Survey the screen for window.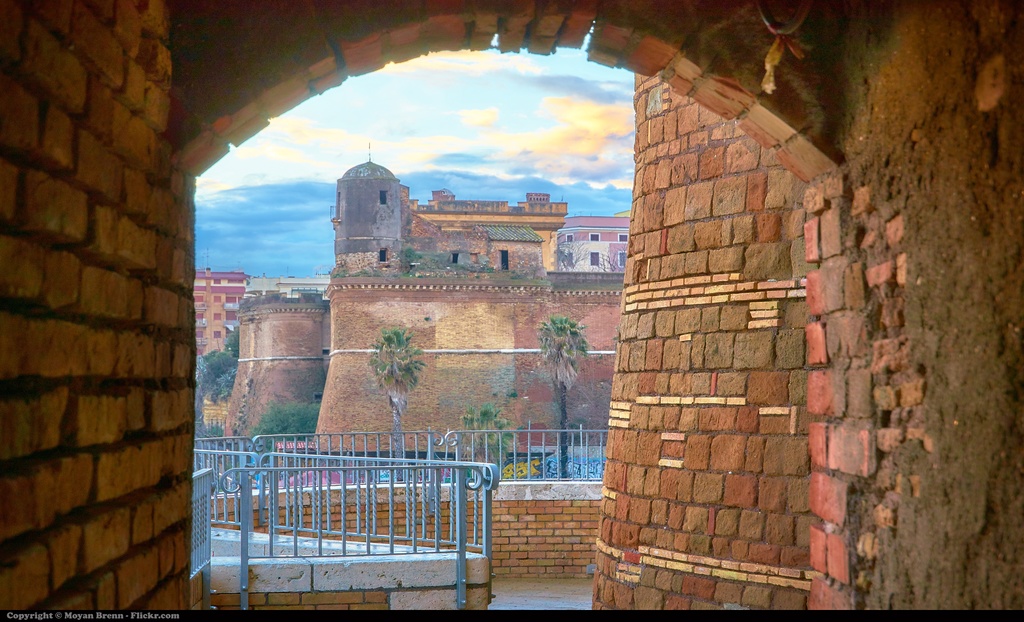
Survey found: region(587, 233, 604, 244).
